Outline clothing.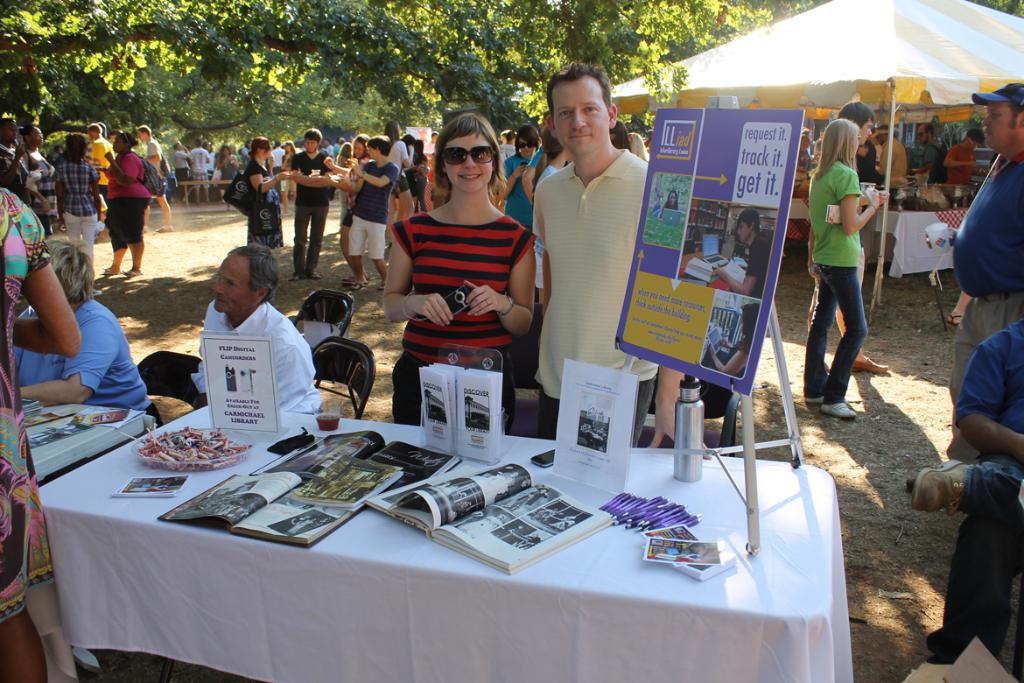
Outline: bbox(190, 297, 317, 408).
